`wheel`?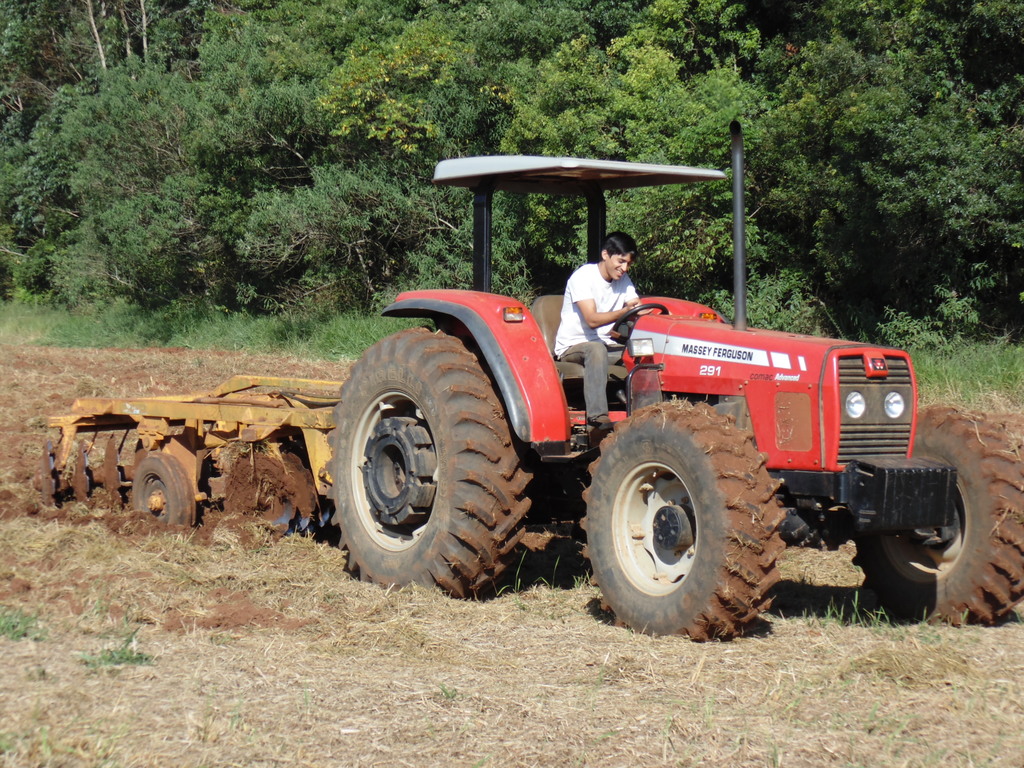
detection(324, 323, 536, 598)
